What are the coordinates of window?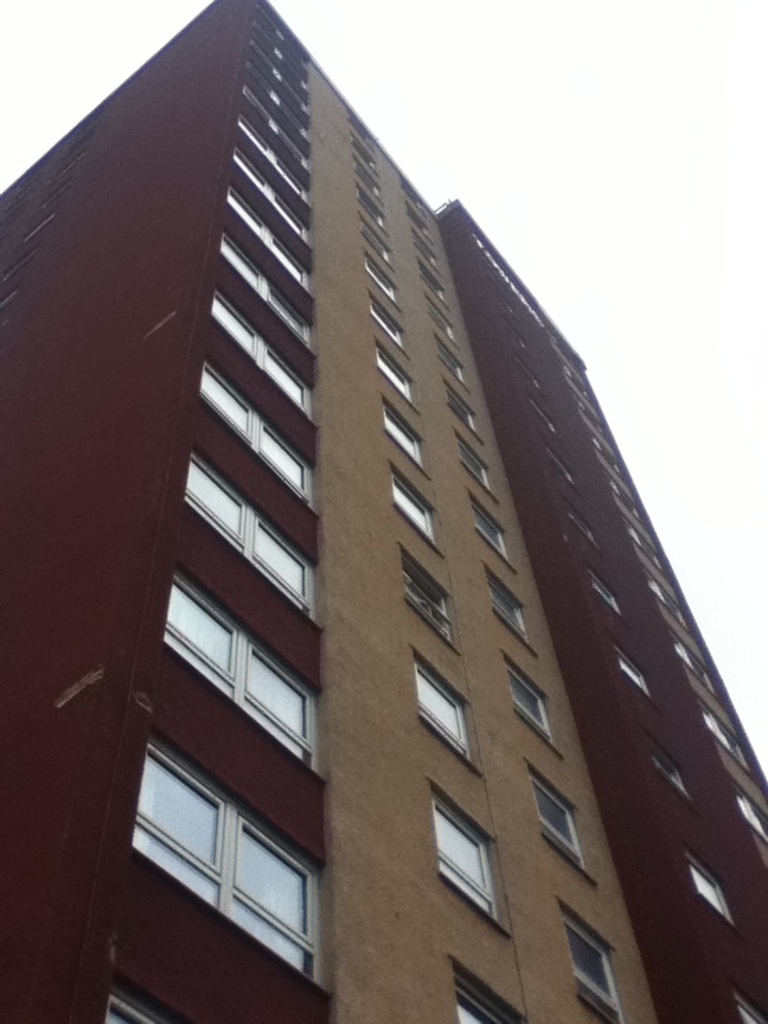
left=389, top=471, right=437, bottom=546.
